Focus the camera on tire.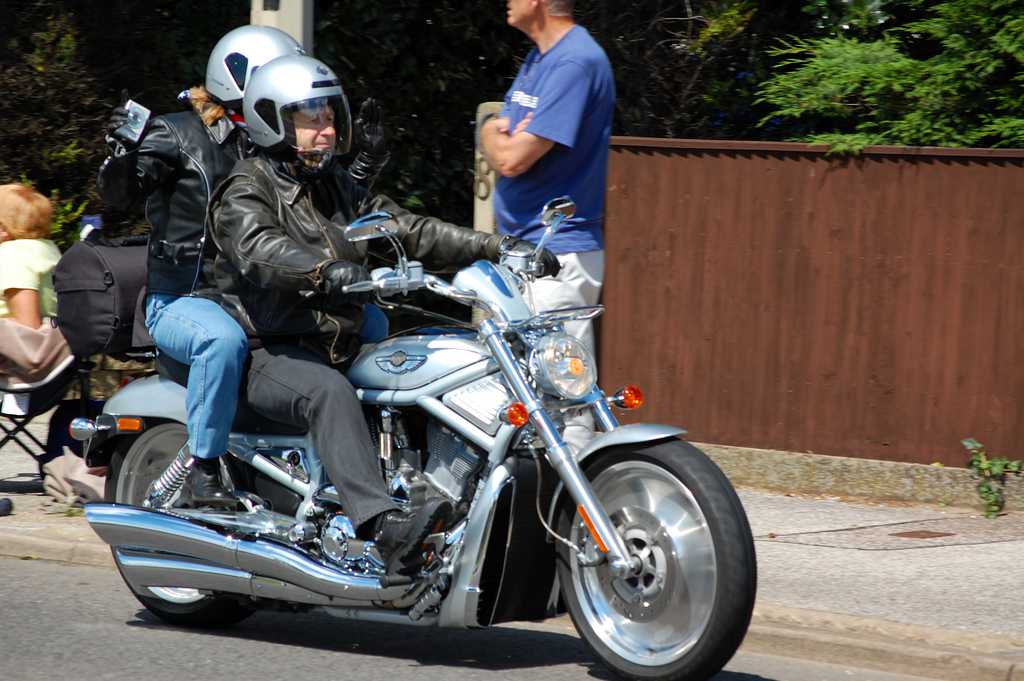
Focus region: left=547, top=425, right=753, bottom=668.
